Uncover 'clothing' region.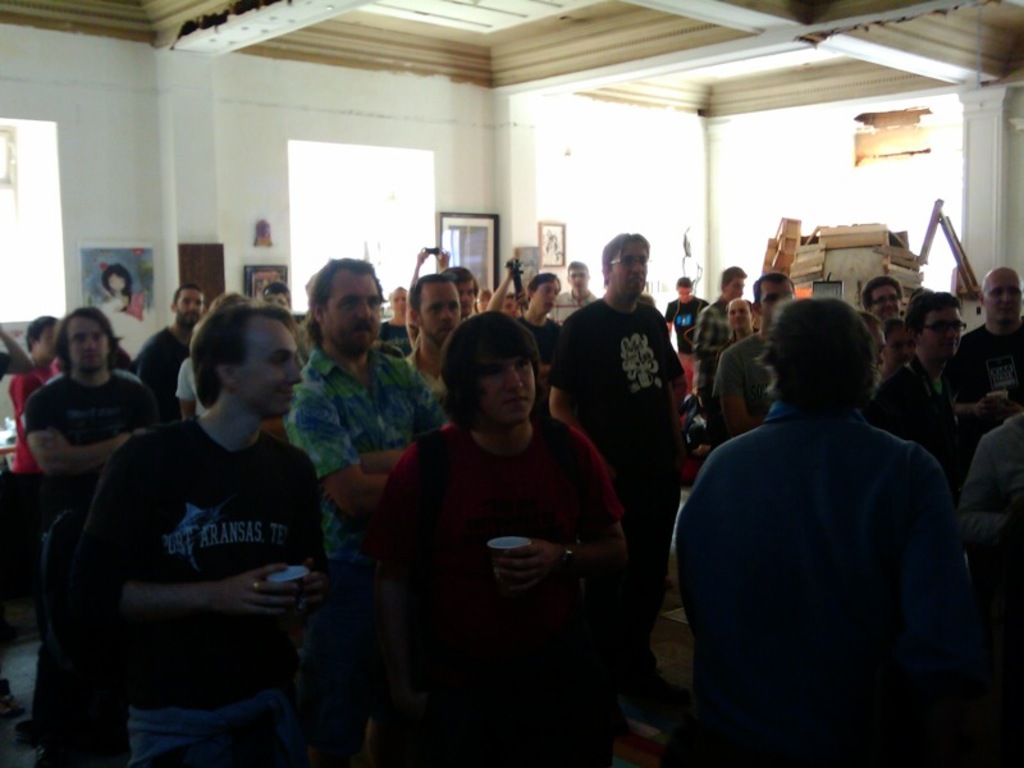
Uncovered: <box>288,340,434,471</box>.
